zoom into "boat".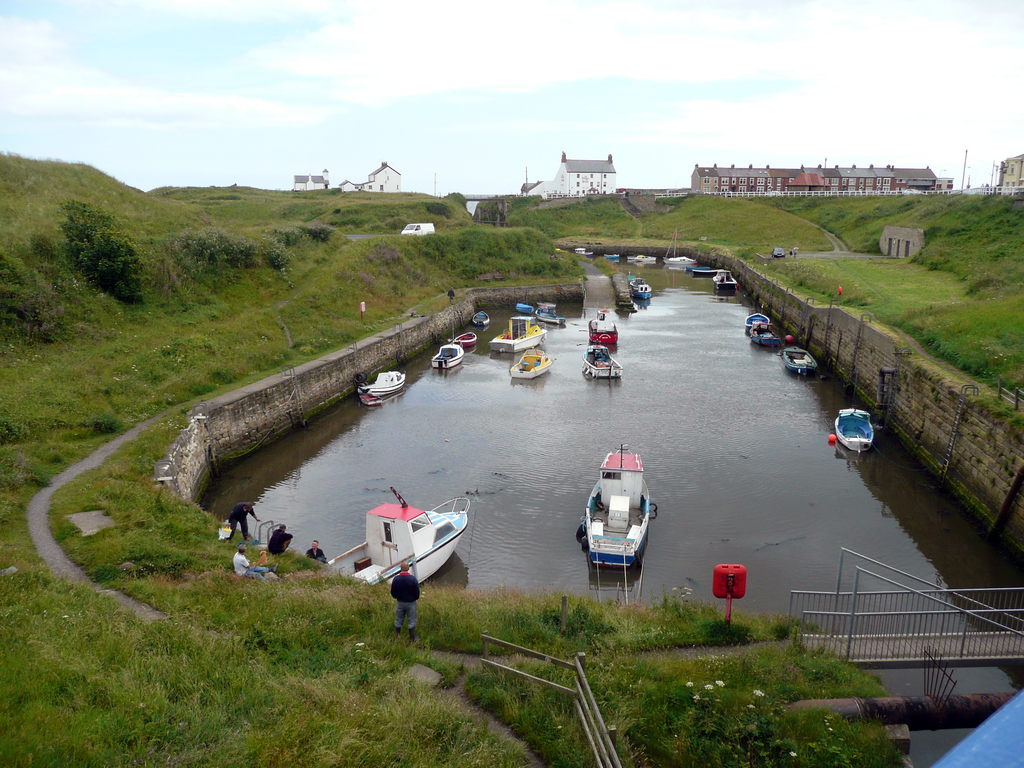
Zoom target: (353, 365, 408, 404).
